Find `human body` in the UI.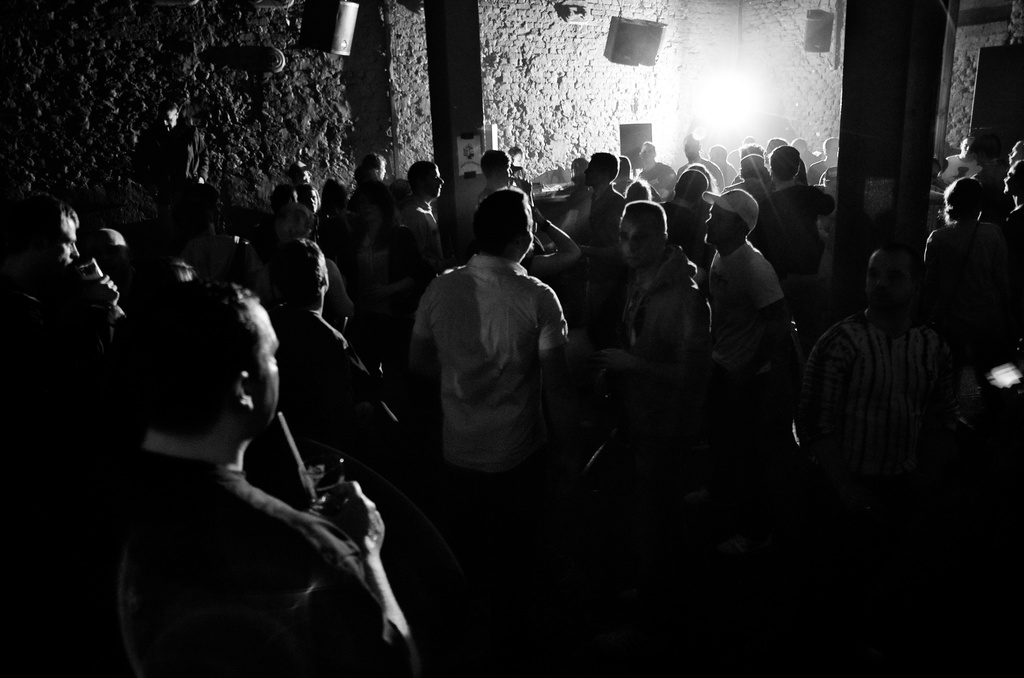
UI element at locate(793, 249, 956, 574).
